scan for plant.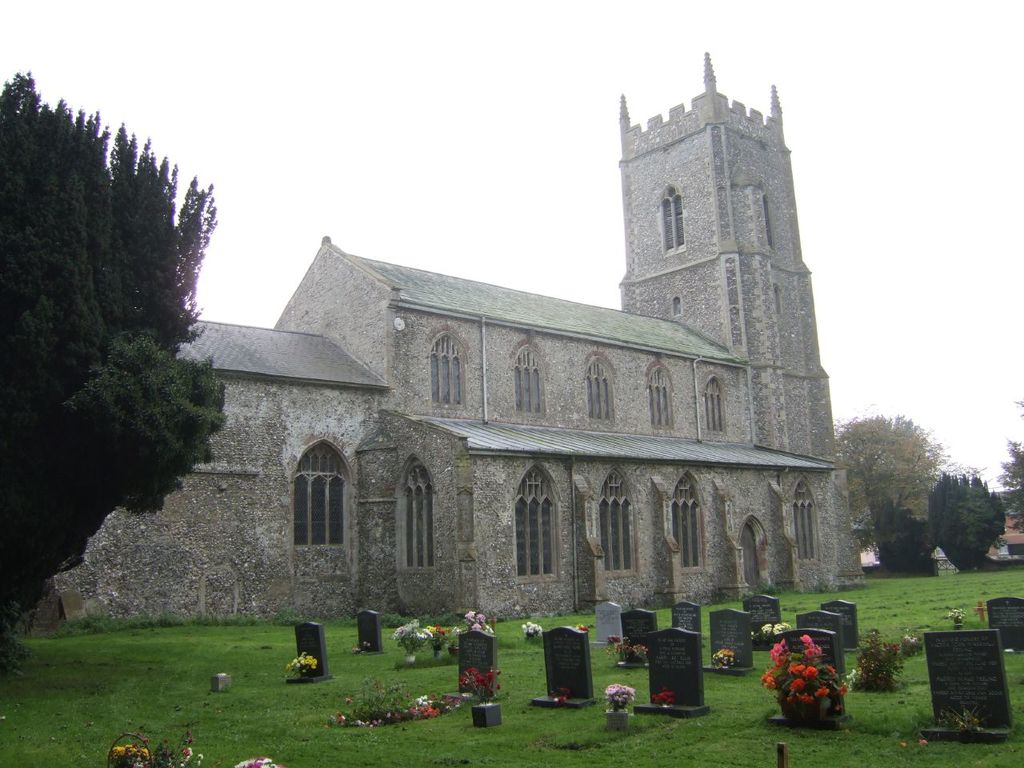
Scan result: 281,650,326,686.
